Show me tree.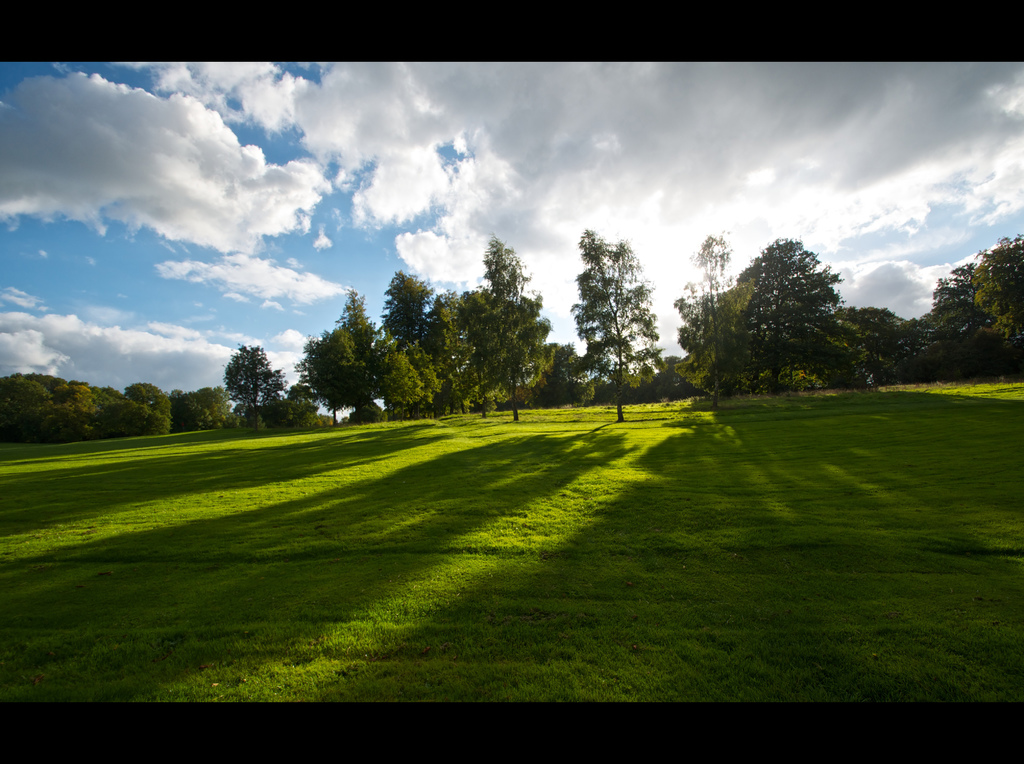
tree is here: <region>207, 329, 300, 421</region>.
